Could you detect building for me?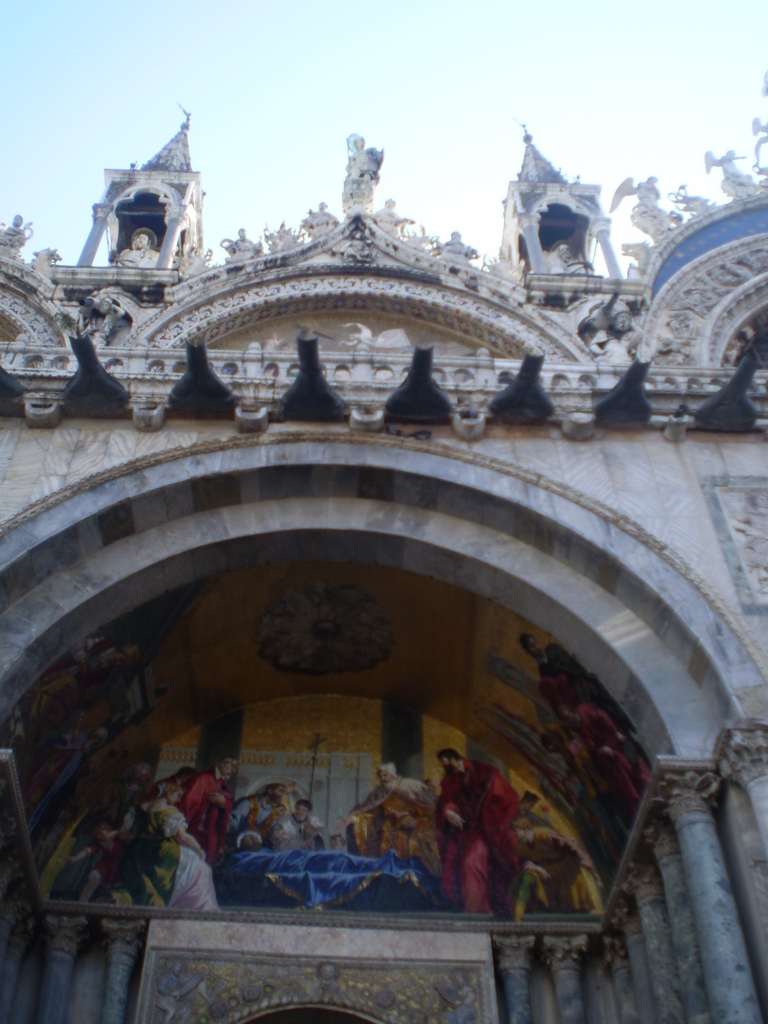
Detection result: rect(2, 63, 767, 1023).
